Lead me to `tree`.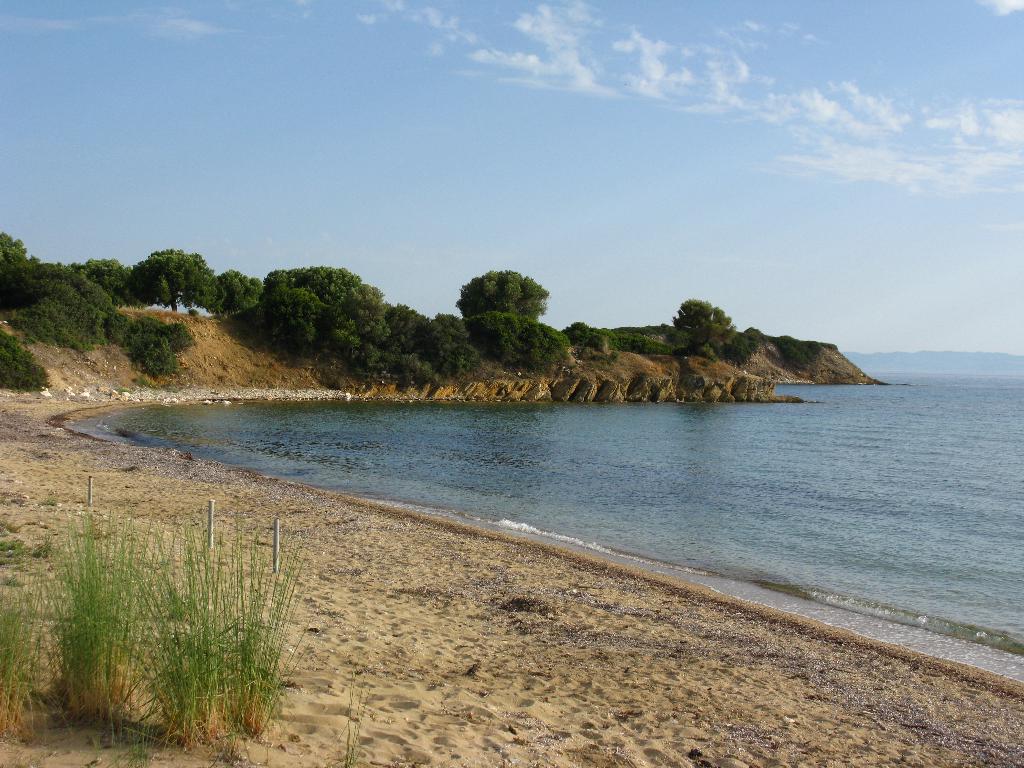
Lead to left=669, top=292, right=733, bottom=348.
